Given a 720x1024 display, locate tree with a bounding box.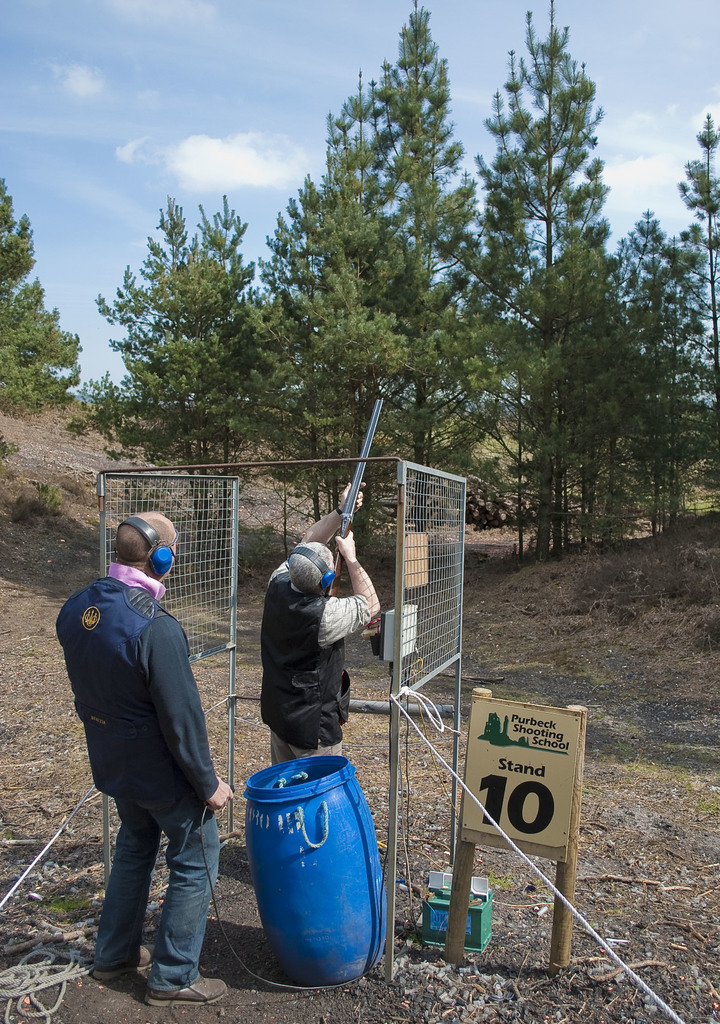
Located: box(0, 172, 66, 420).
